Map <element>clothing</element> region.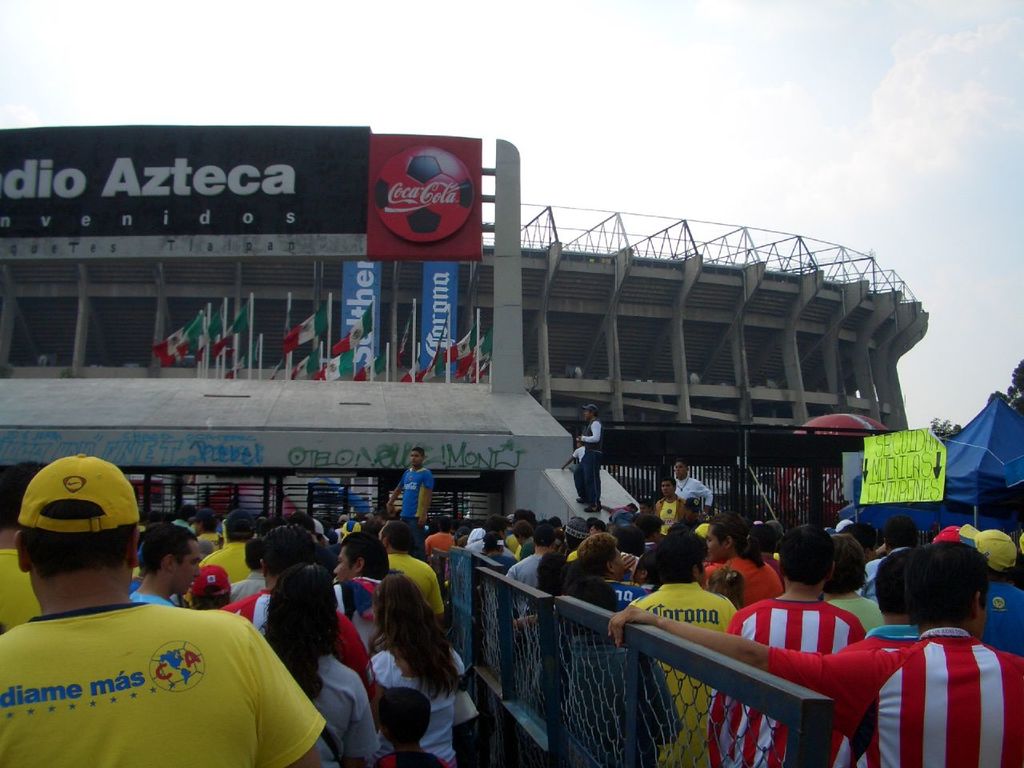
Mapped to (199, 542, 250, 585).
